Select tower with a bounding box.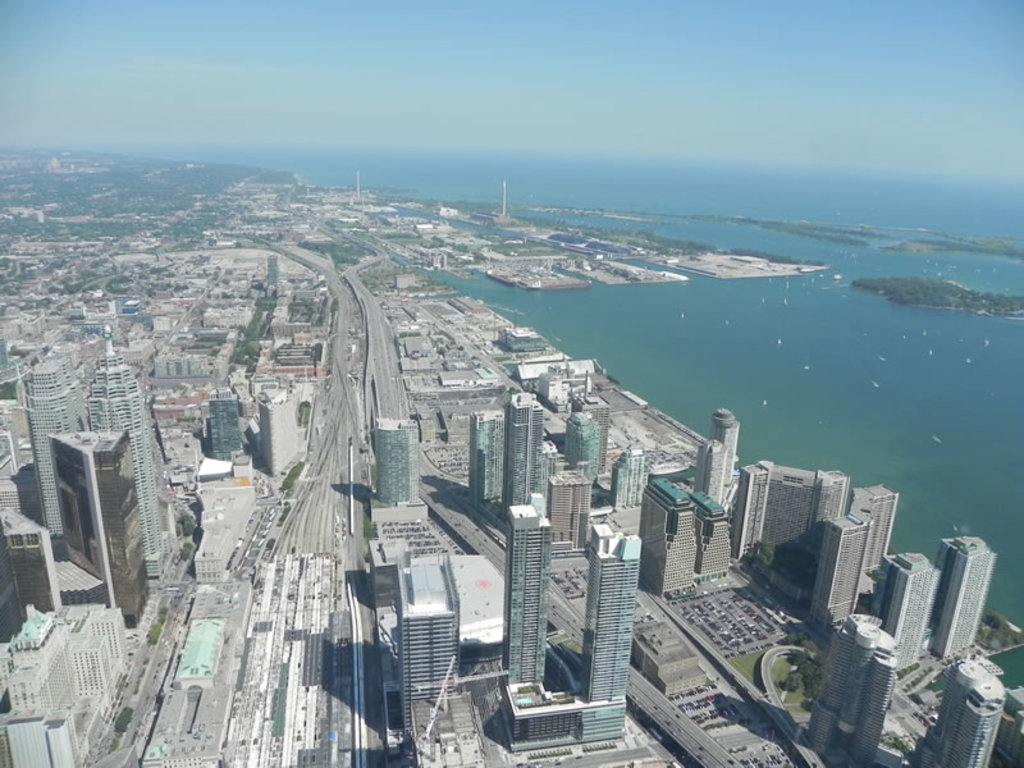
region(847, 483, 897, 602).
